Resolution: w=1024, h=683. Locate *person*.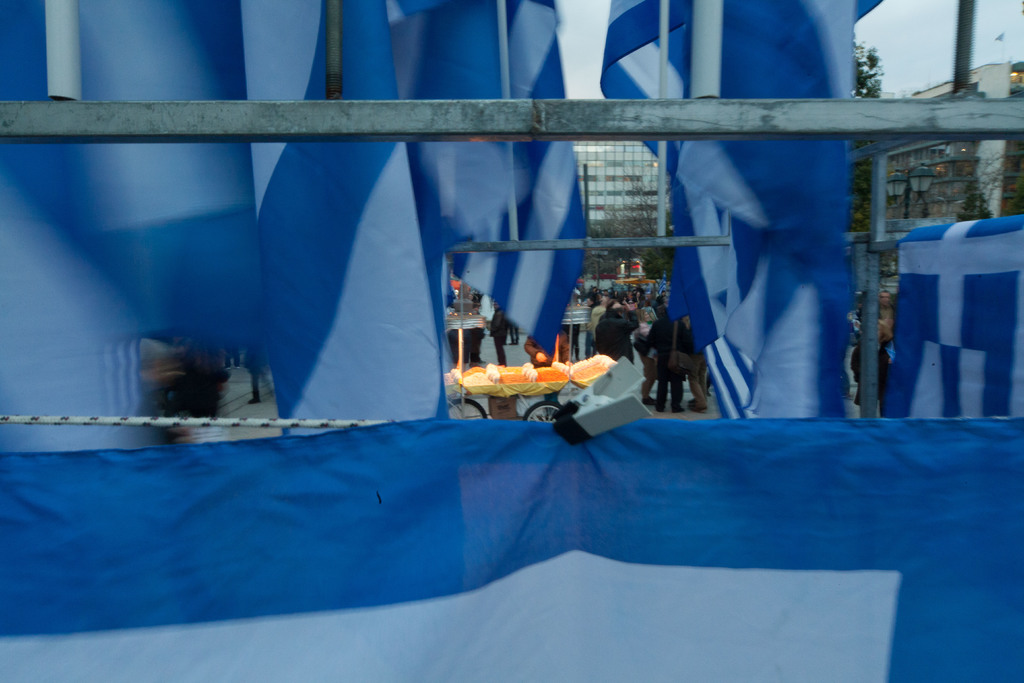
490, 307, 512, 367.
